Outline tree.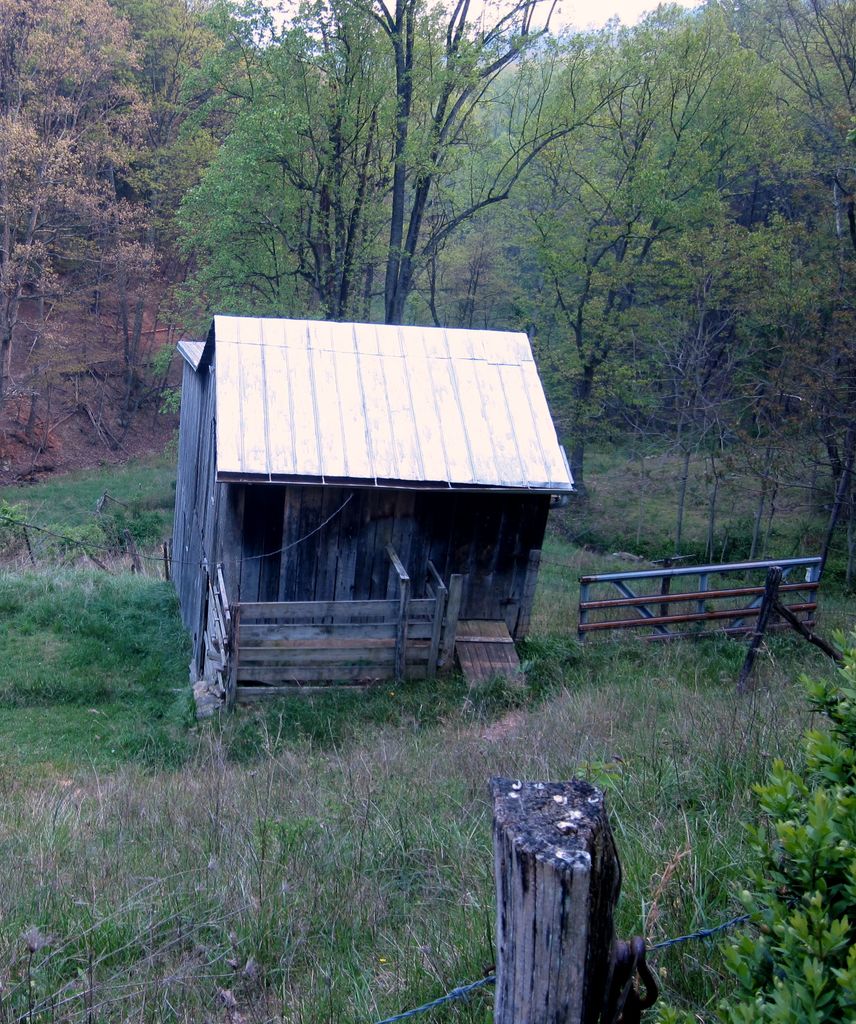
Outline: l=500, t=6, r=852, b=510.
